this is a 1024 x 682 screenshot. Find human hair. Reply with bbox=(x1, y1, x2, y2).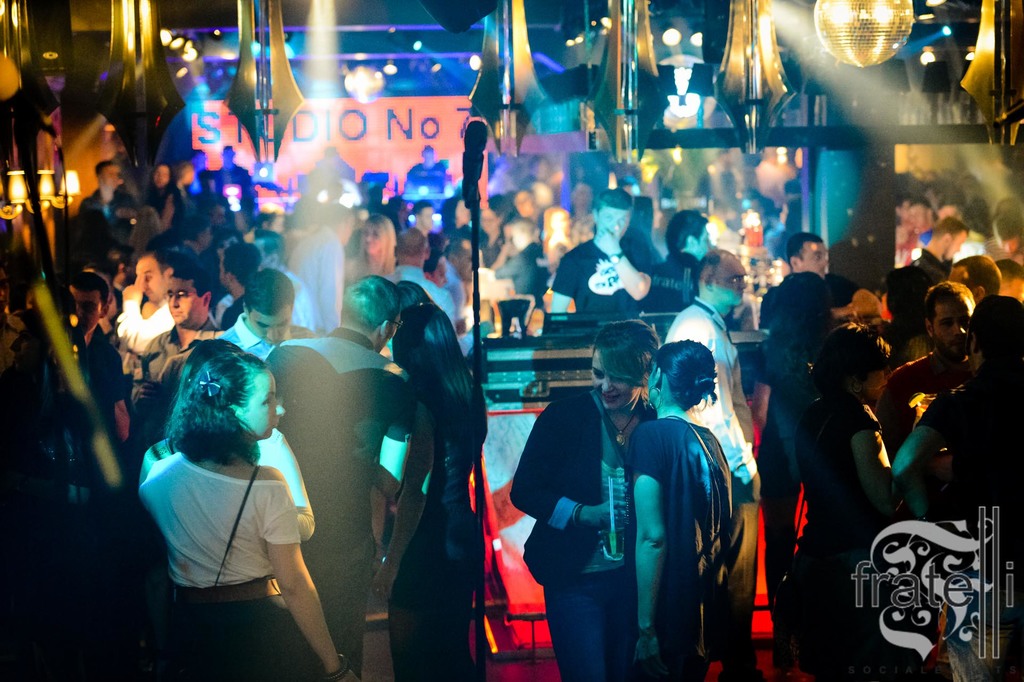
bbox=(226, 243, 266, 277).
